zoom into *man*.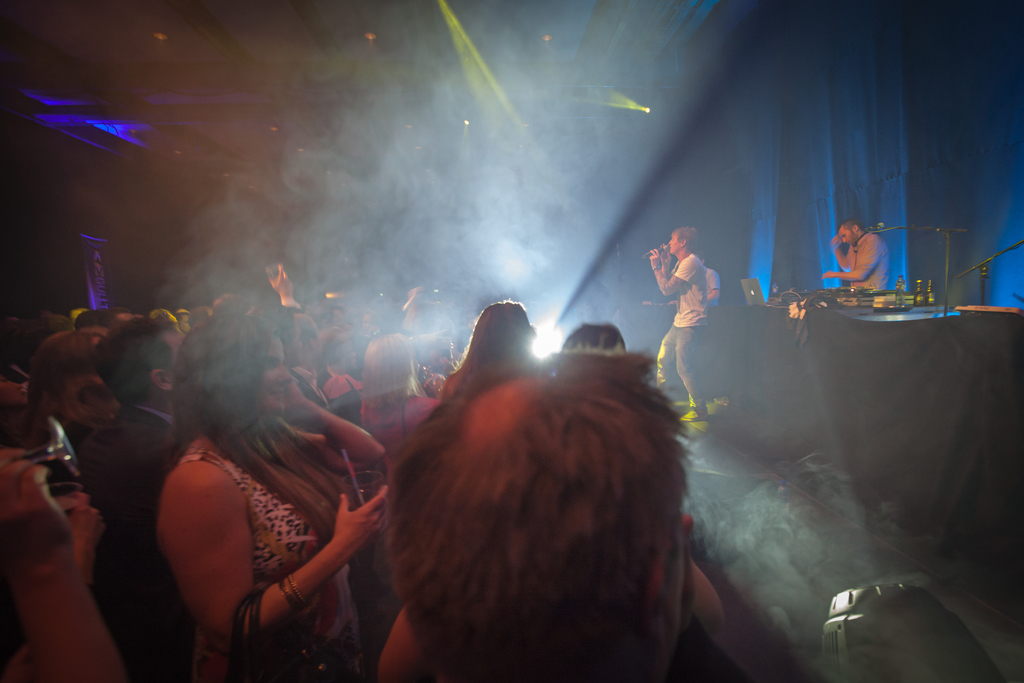
Zoom target: pyautogui.locateOnScreen(291, 308, 324, 424).
